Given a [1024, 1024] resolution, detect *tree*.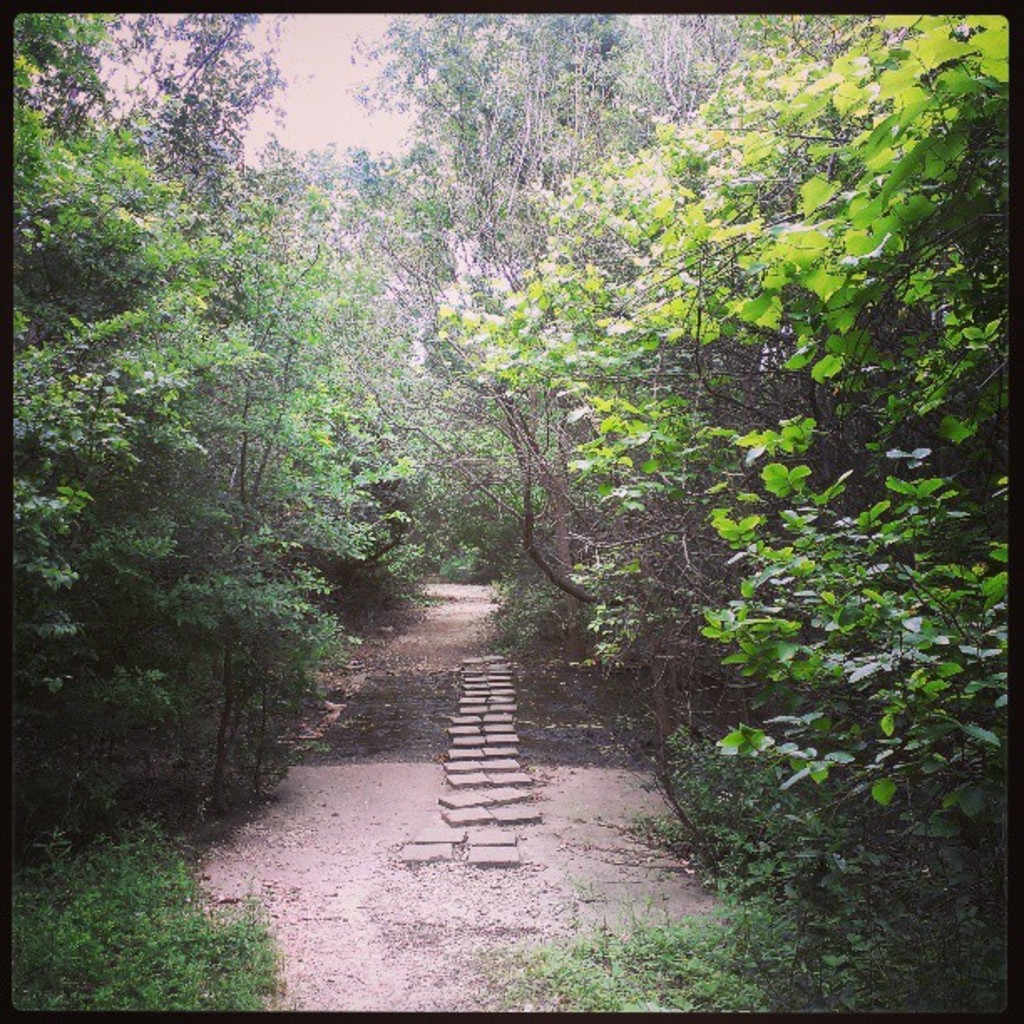
<box>0,17,311,226</box>.
